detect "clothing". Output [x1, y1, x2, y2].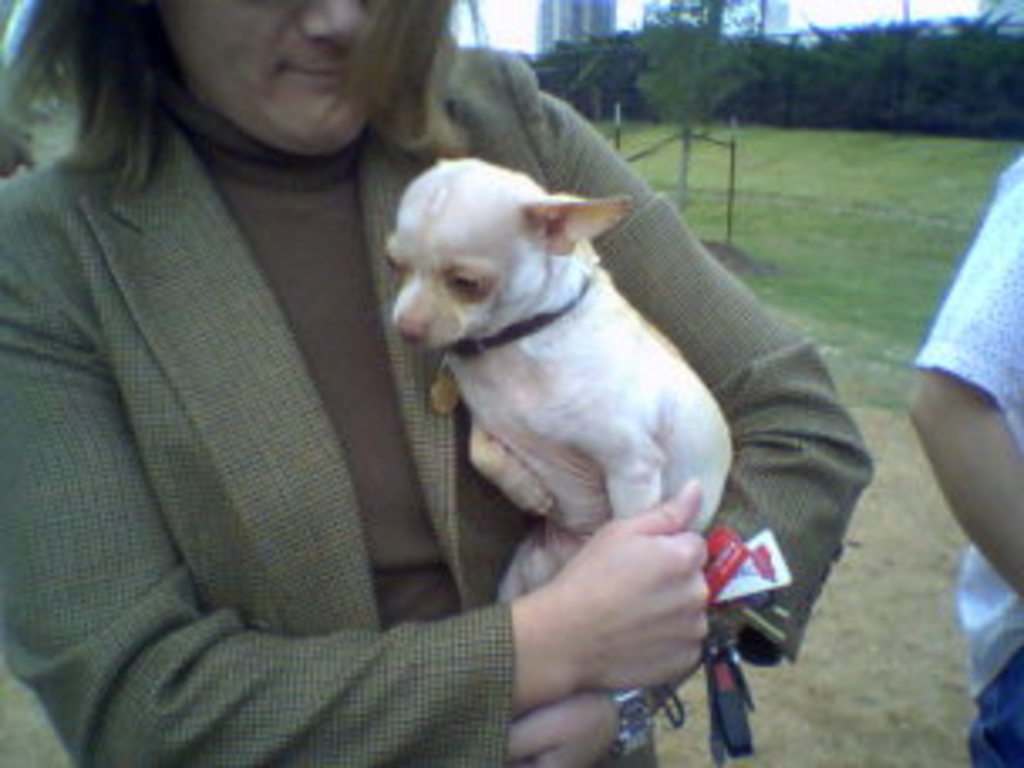
[0, 47, 879, 765].
